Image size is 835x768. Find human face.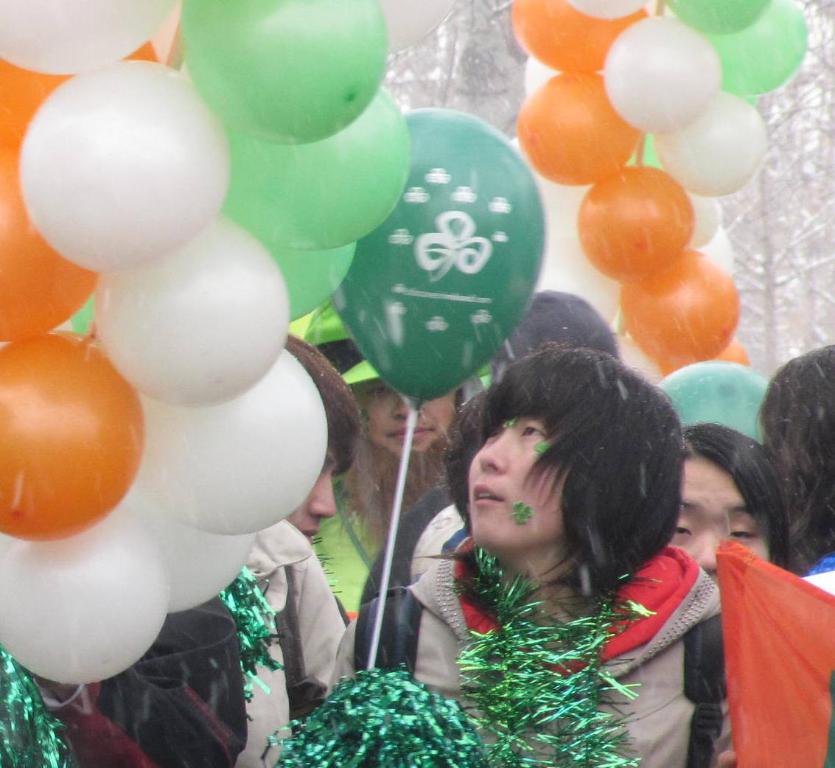
detection(468, 415, 562, 546).
